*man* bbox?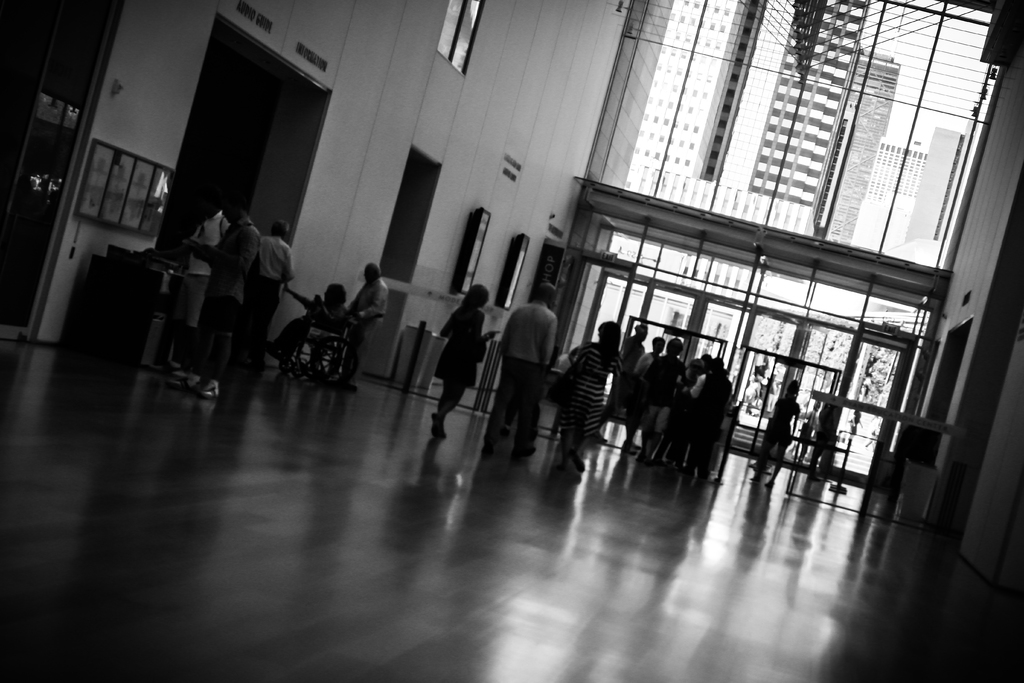
<region>592, 329, 647, 456</region>
